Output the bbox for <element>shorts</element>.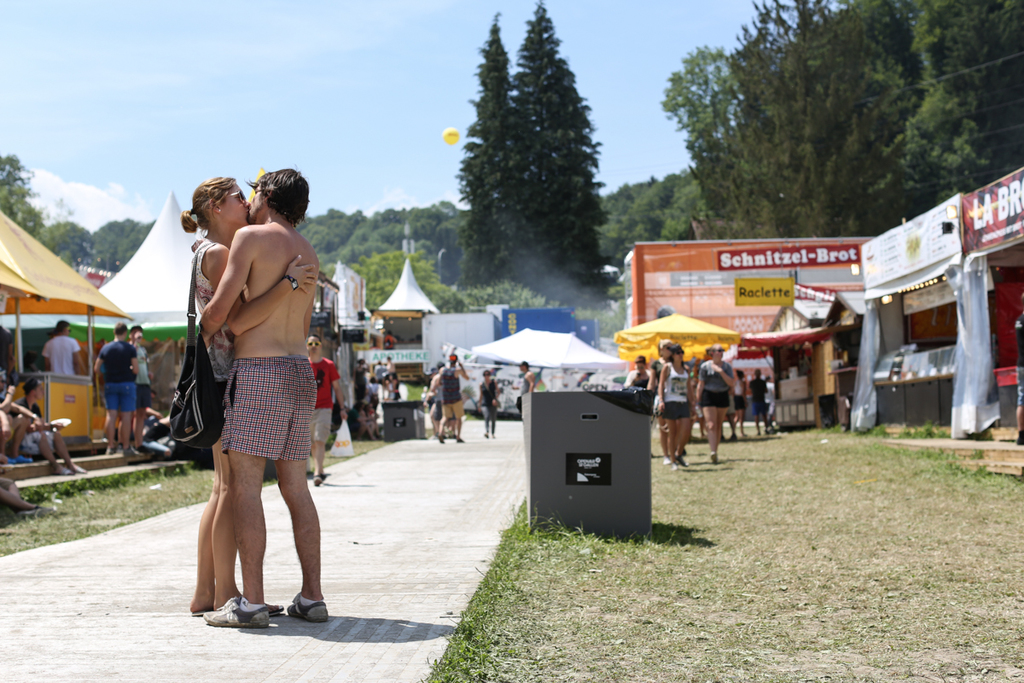
[657,400,695,417].
